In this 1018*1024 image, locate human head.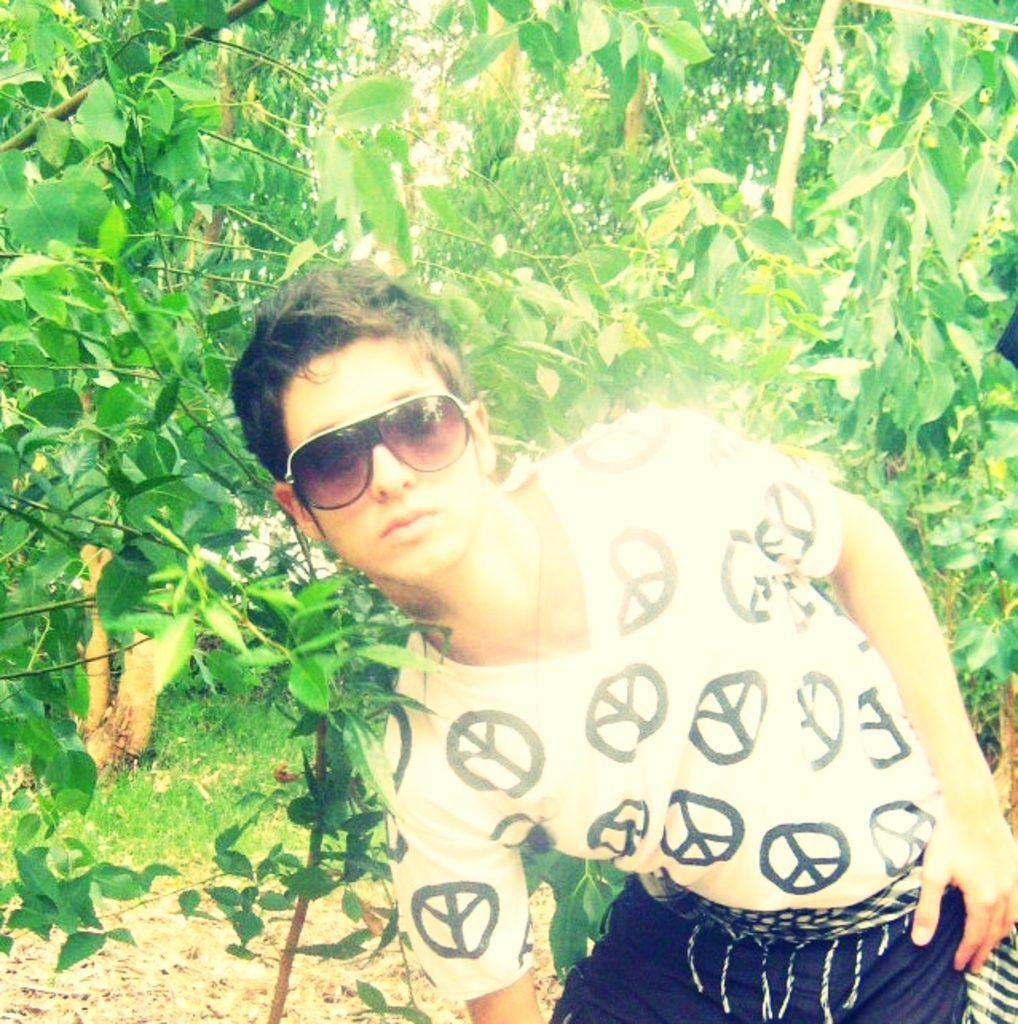
Bounding box: bbox=[225, 255, 533, 612].
